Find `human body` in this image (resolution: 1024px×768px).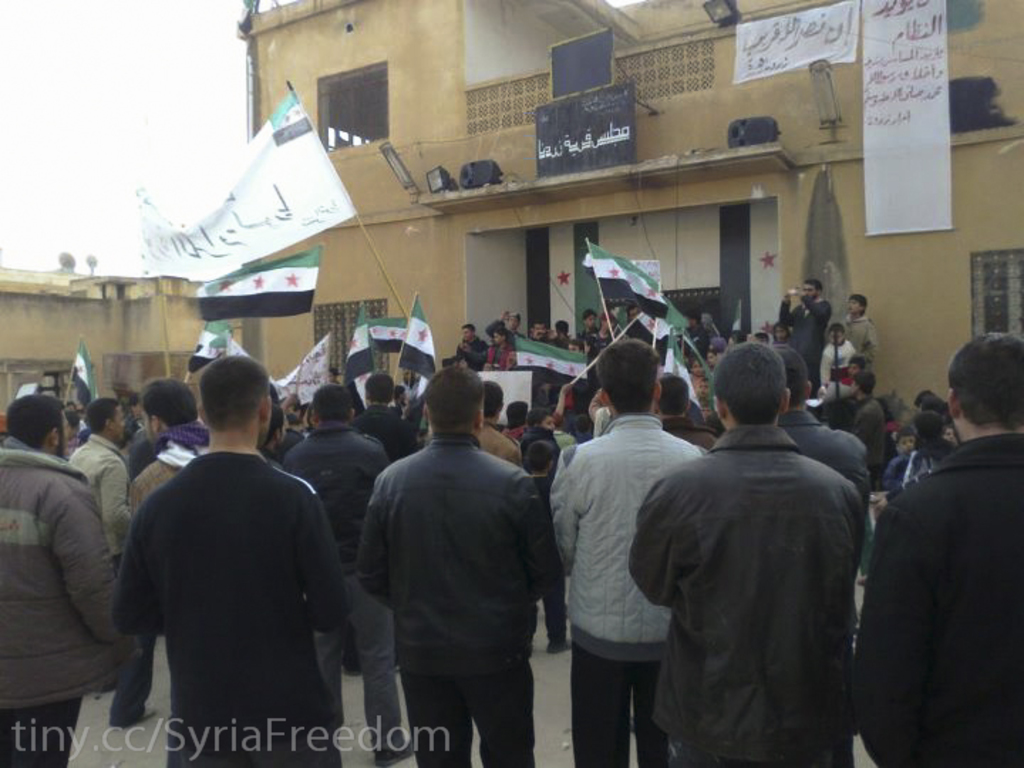
detection(866, 422, 954, 501).
